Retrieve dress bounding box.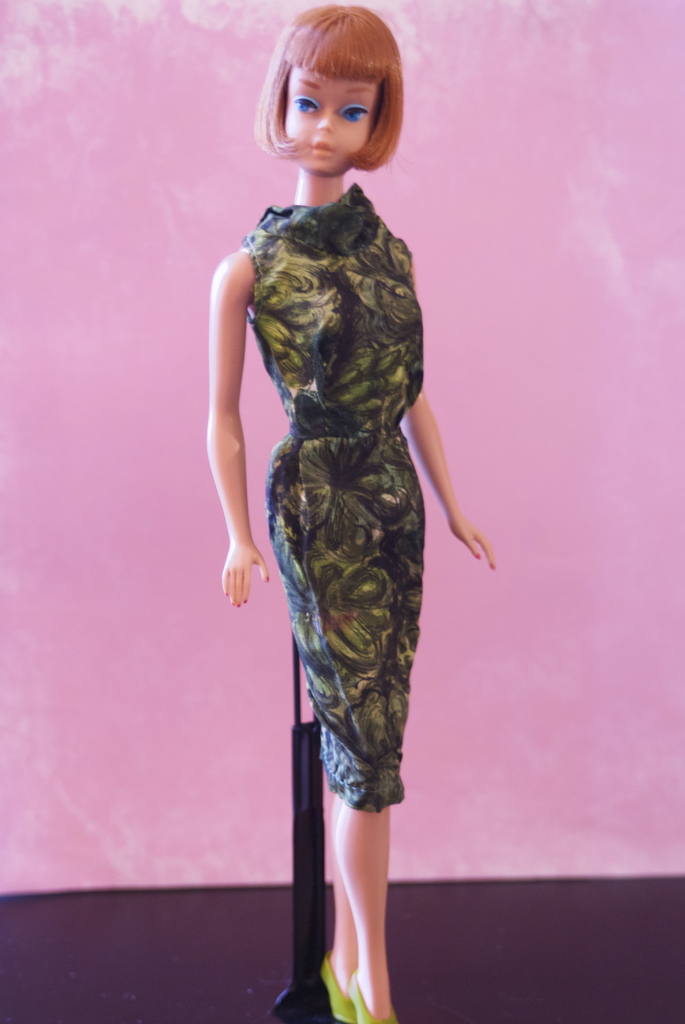
Bounding box: detection(240, 179, 422, 812).
